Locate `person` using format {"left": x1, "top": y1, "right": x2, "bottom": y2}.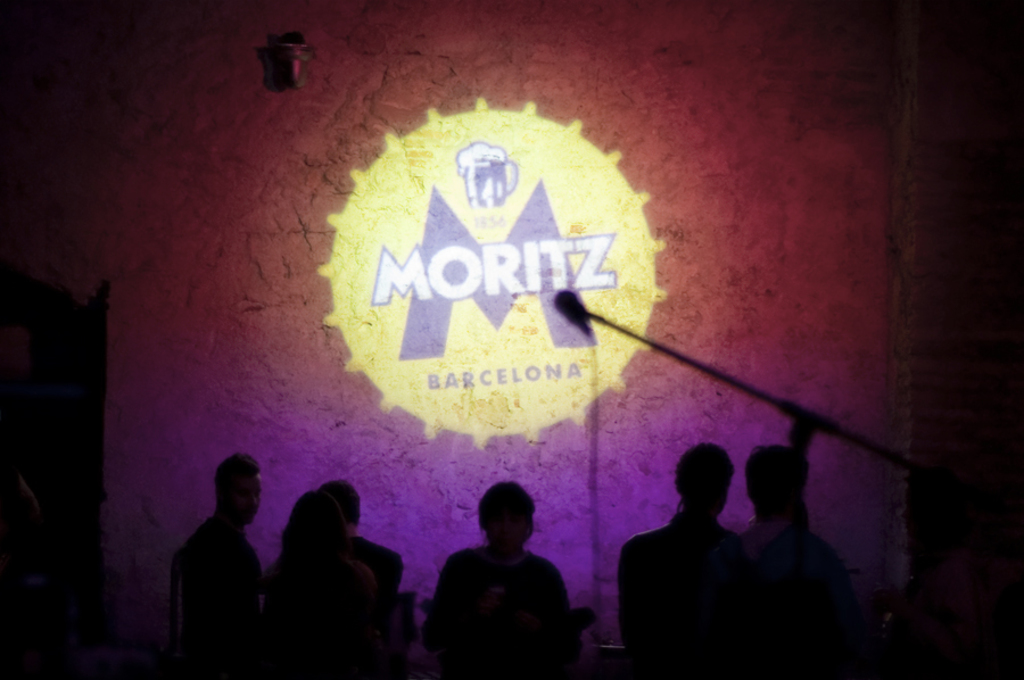
{"left": 173, "top": 455, "right": 265, "bottom": 679}.
